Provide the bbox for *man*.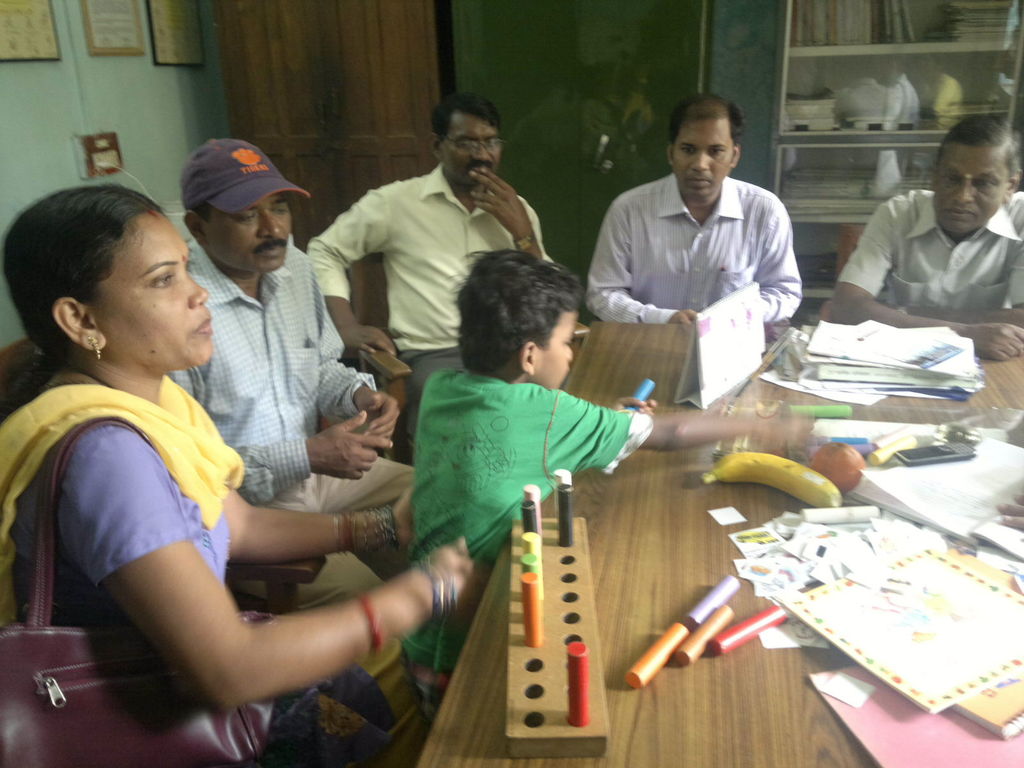
l=587, t=93, r=805, b=319.
